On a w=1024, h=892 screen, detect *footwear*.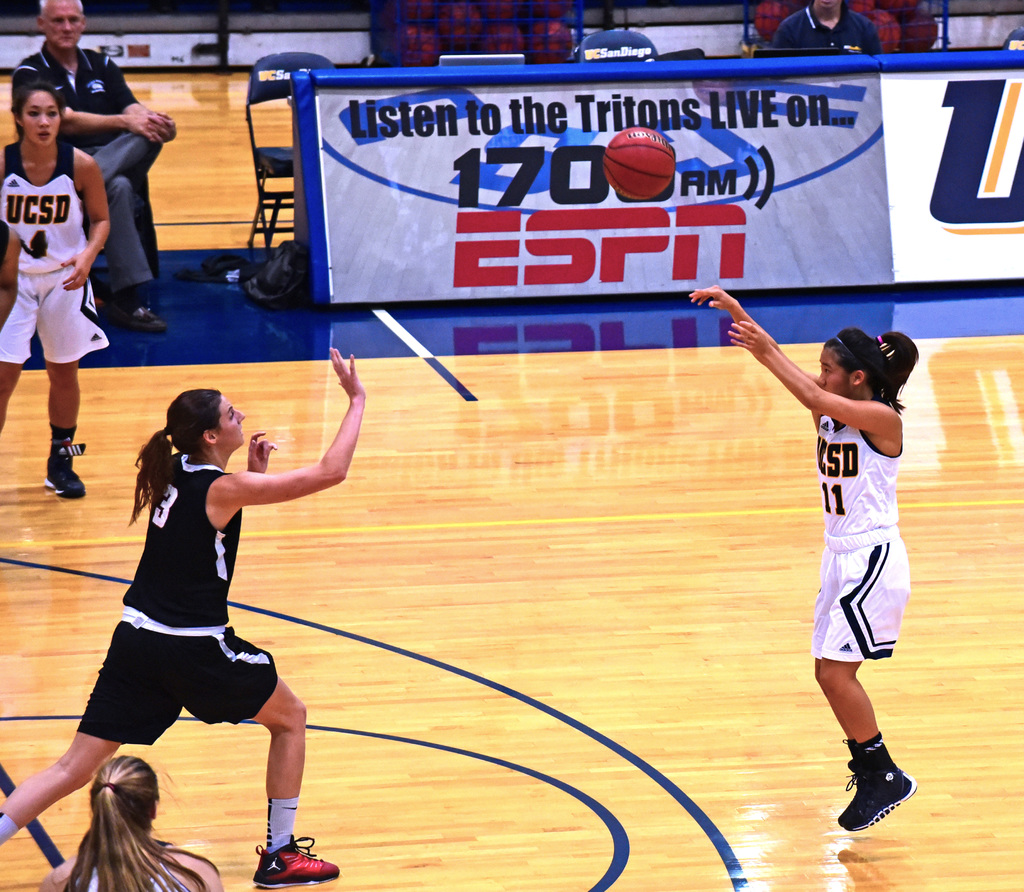
pyautogui.locateOnScreen(45, 439, 90, 501).
